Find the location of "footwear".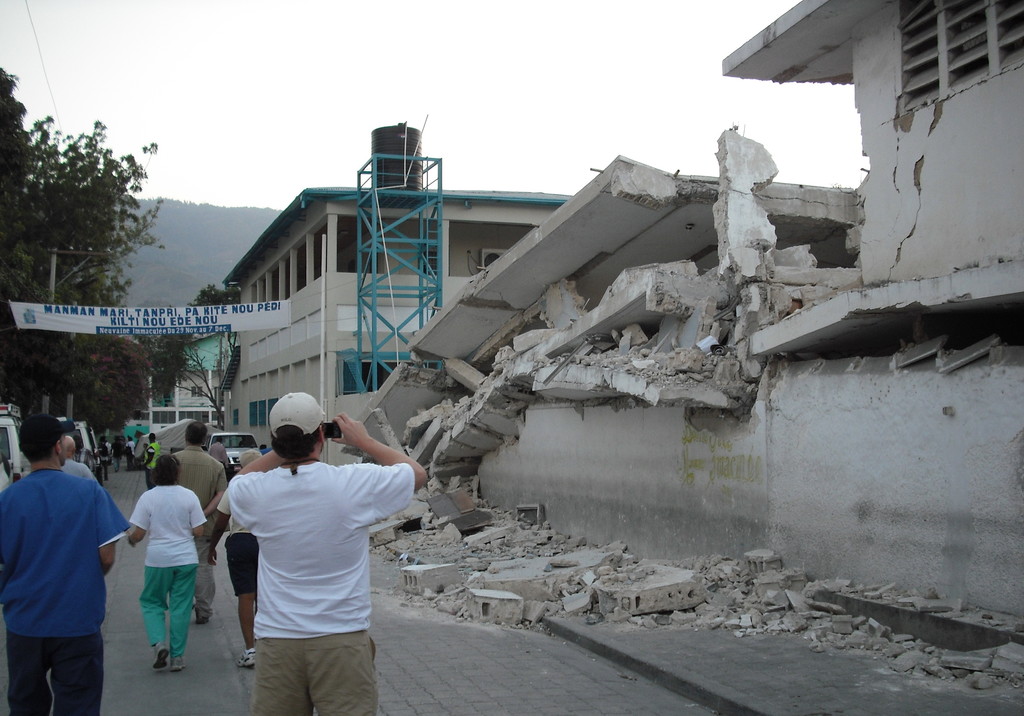
Location: [x1=152, y1=643, x2=168, y2=671].
